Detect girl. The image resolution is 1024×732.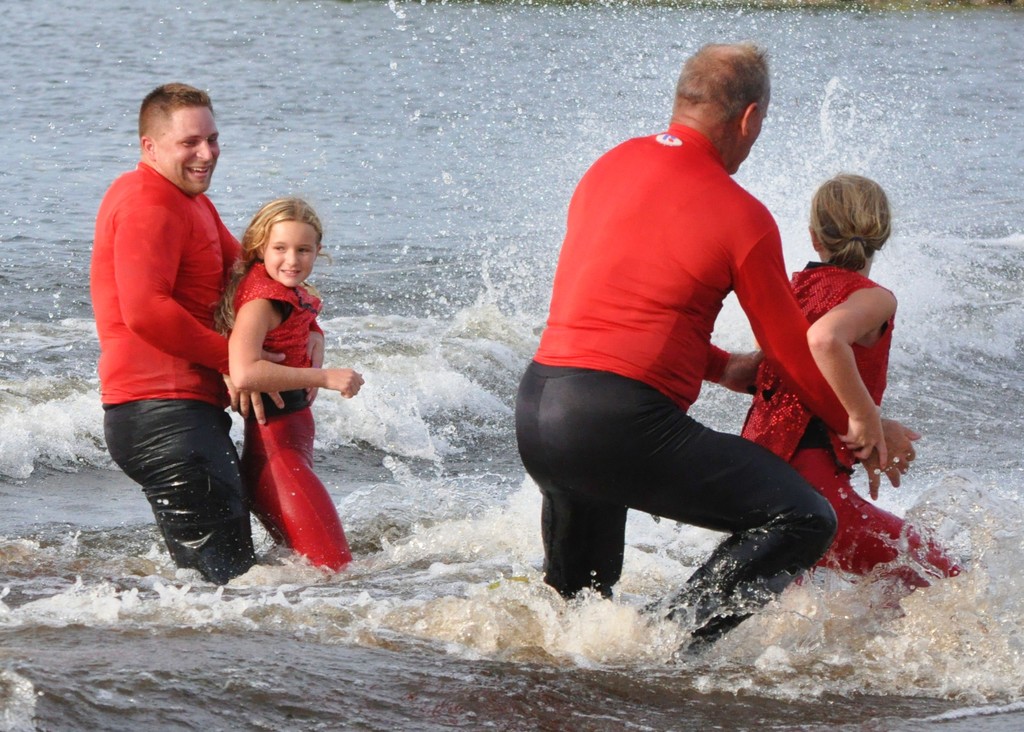
741,168,964,605.
